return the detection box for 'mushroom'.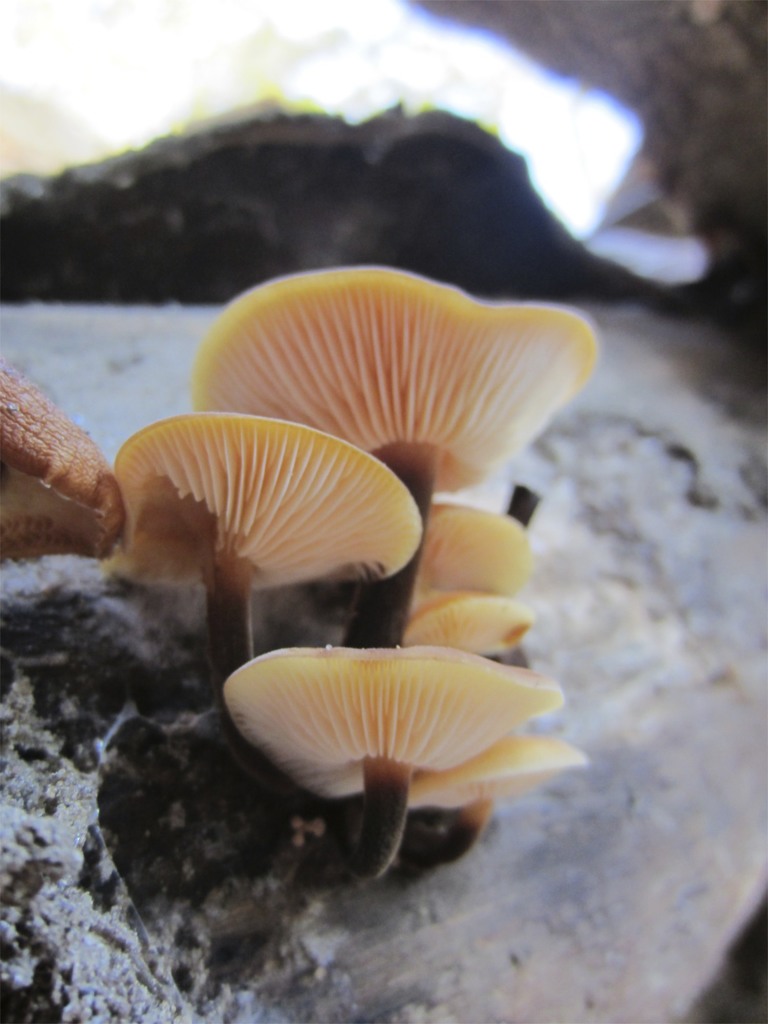
rect(404, 582, 537, 673).
